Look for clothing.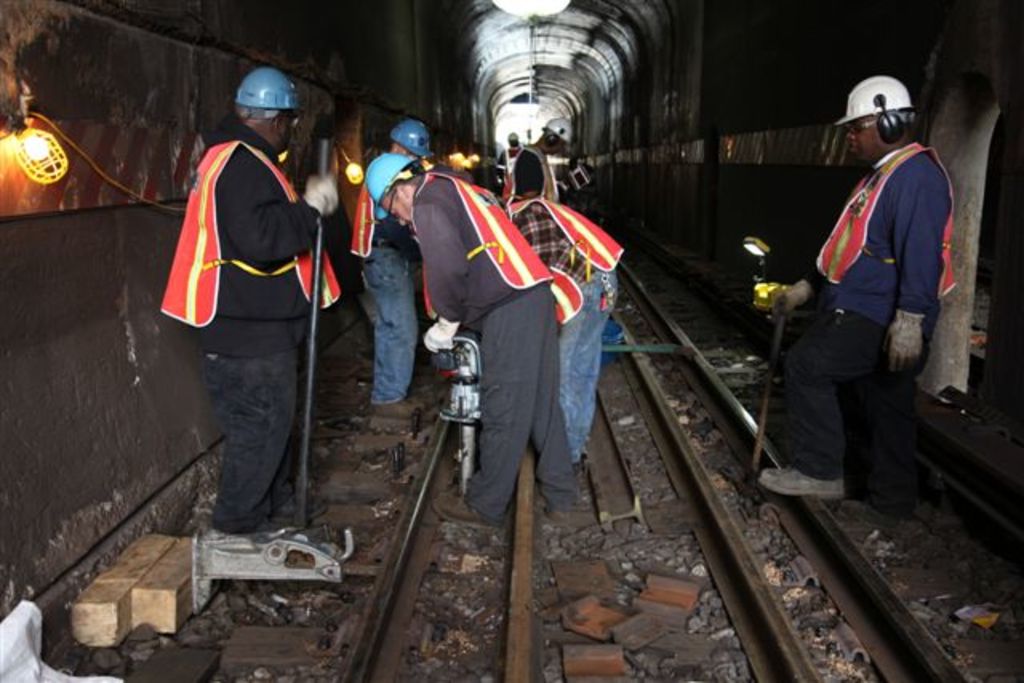
Found: box=[410, 170, 586, 521].
